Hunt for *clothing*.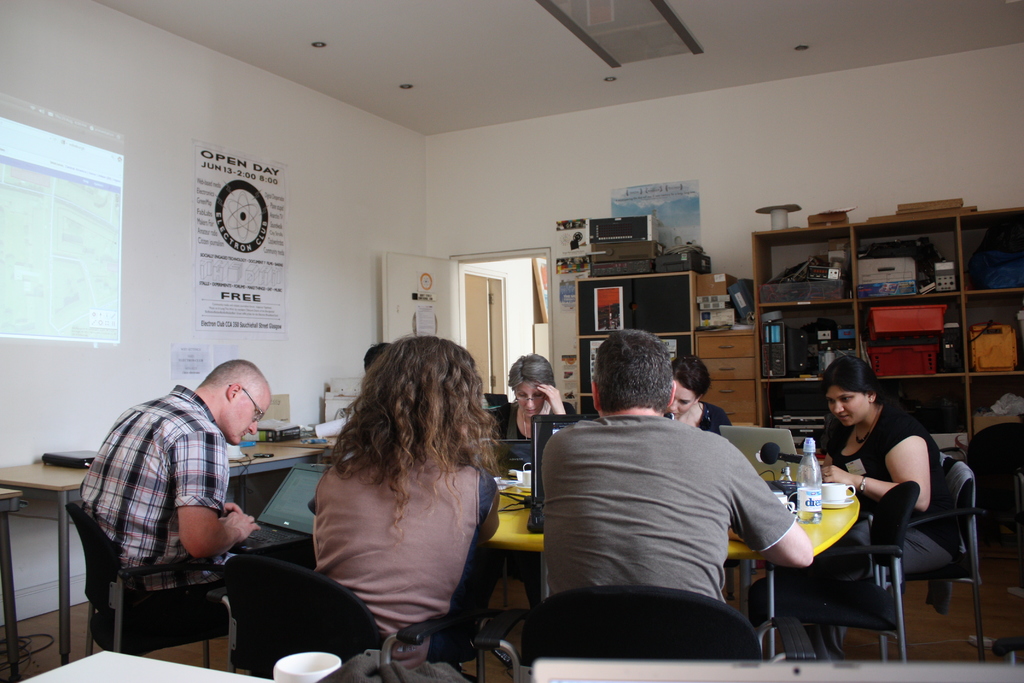
Hunted down at detection(542, 414, 796, 609).
